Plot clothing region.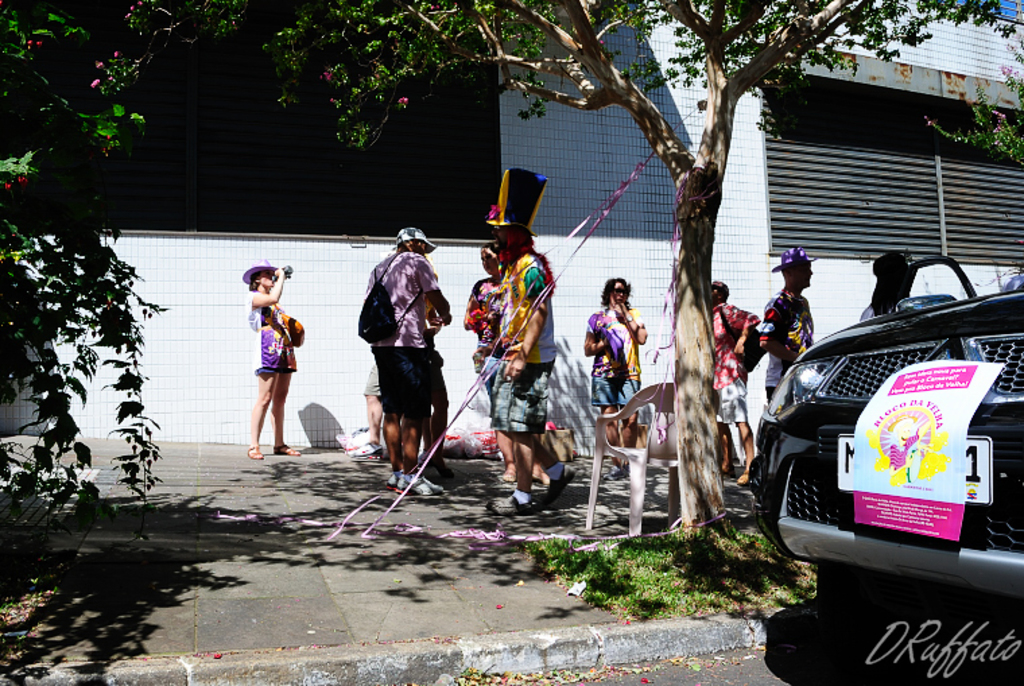
Plotted at bbox=[251, 284, 288, 375].
